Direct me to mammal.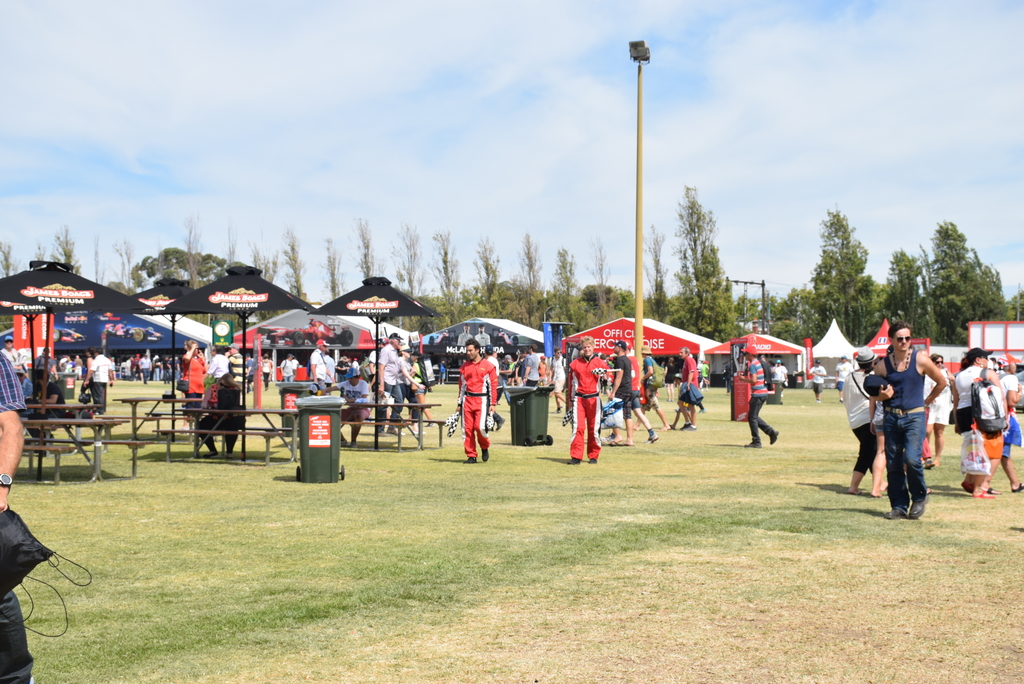
Direction: x1=209, y1=345, x2=228, y2=381.
